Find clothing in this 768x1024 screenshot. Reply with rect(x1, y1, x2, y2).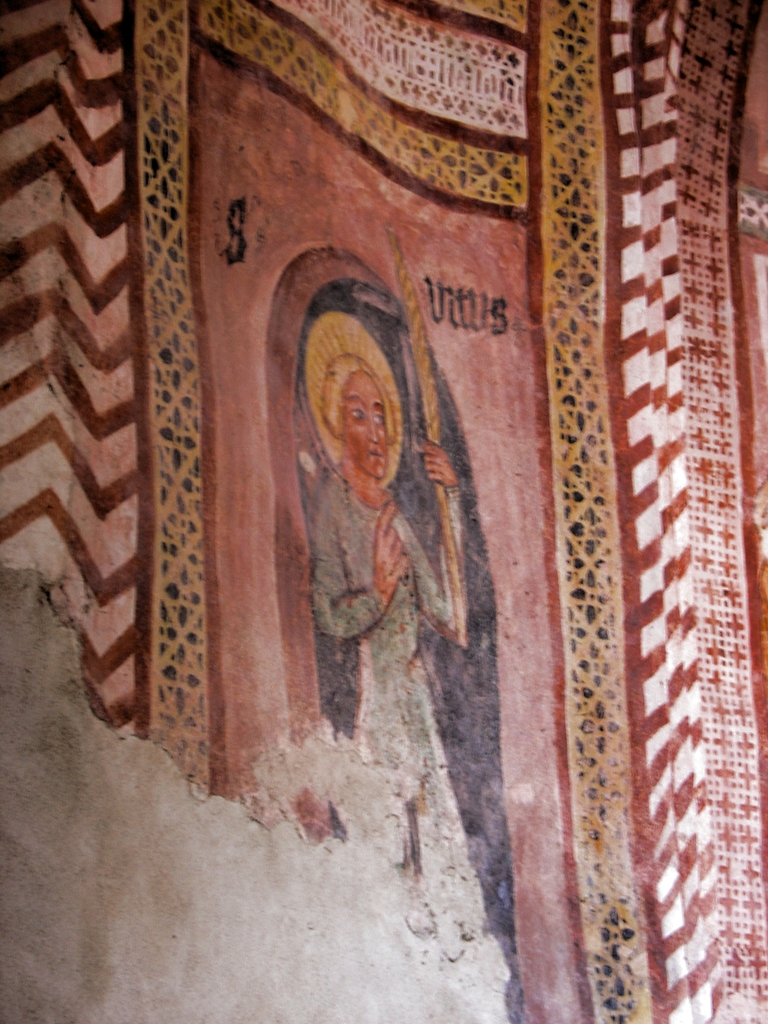
rect(305, 474, 472, 855).
